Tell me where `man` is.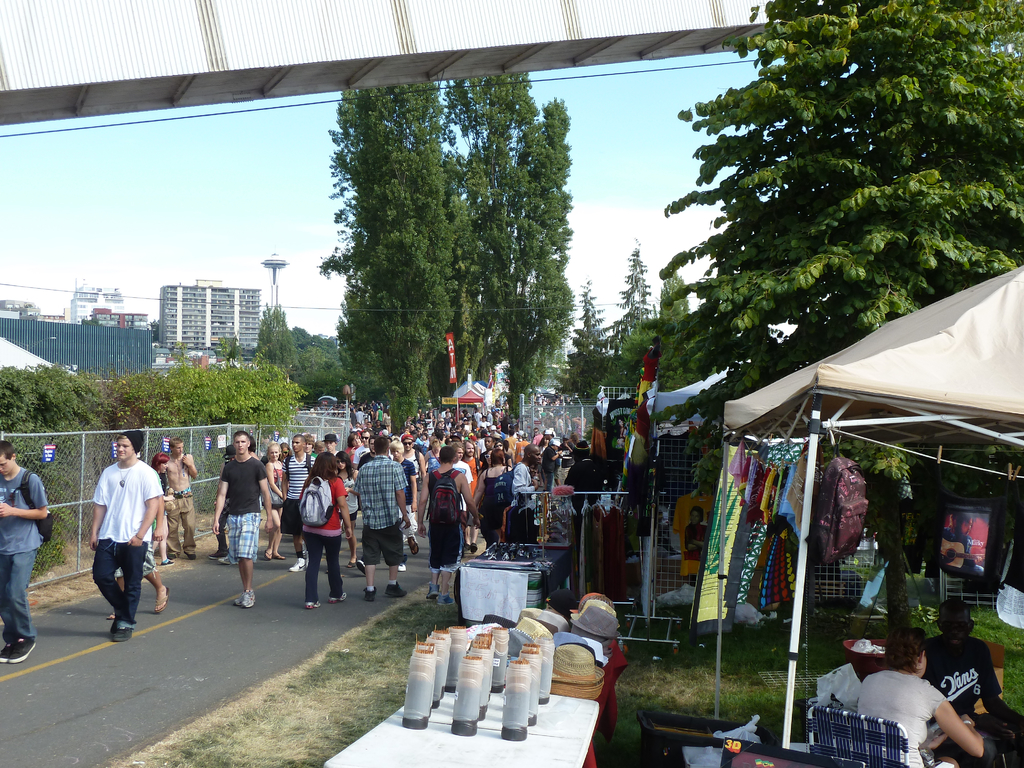
`man` is at (x1=74, y1=420, x2=157, y2=653).
